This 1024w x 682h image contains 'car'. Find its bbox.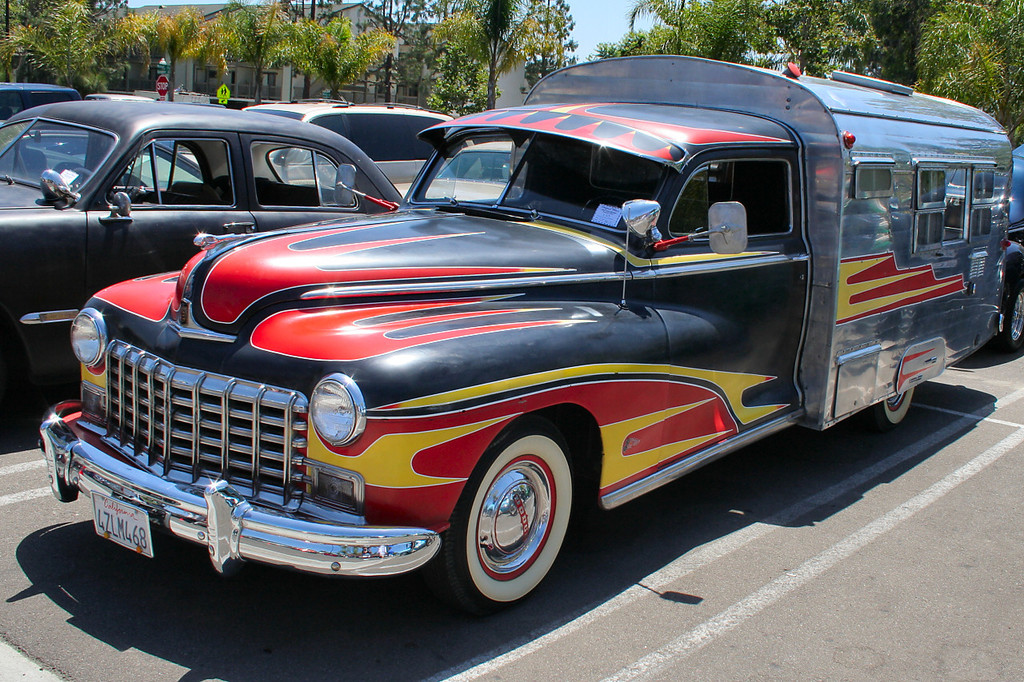
0, 98, 414, 386.
